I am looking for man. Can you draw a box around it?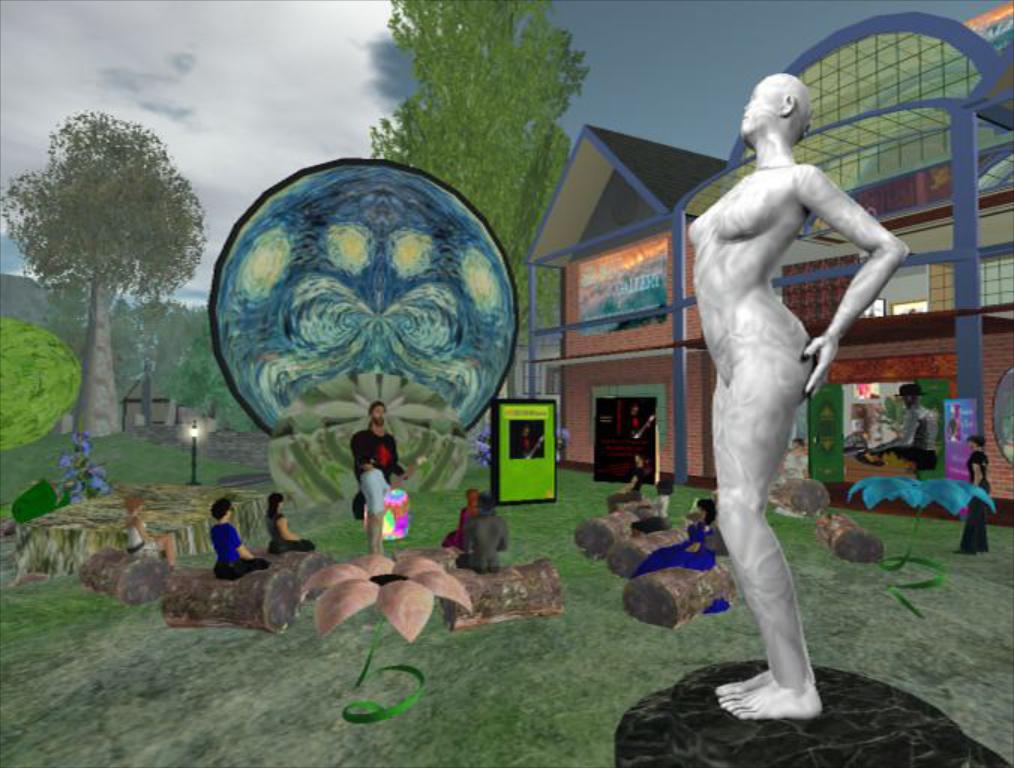
Sure, the bounding box is <region>347, 404, 413, 522</region>.
